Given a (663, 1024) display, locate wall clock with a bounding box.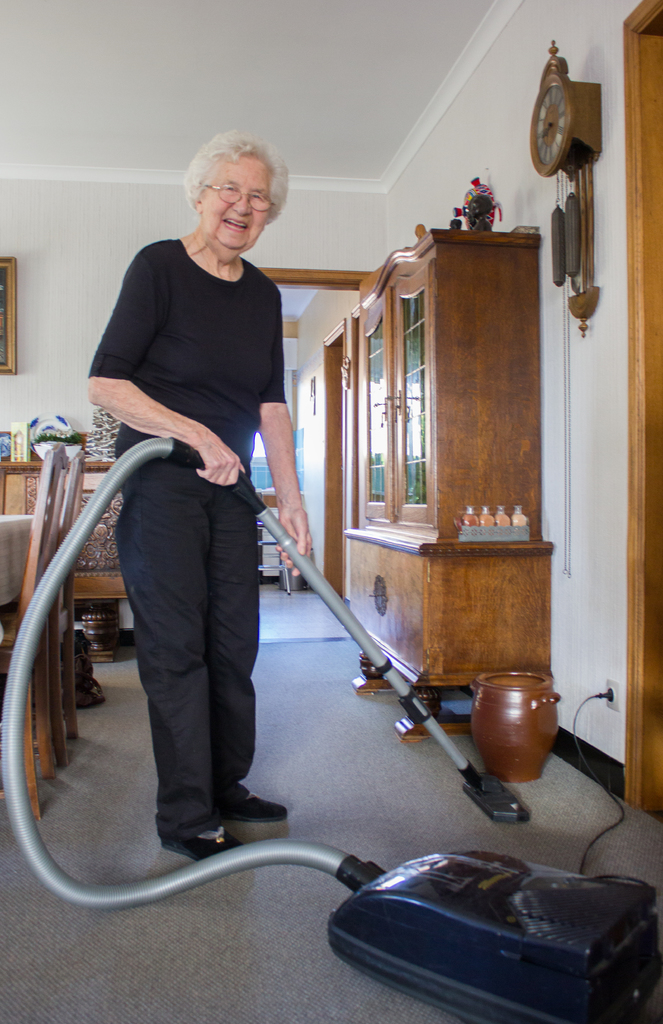
Located: left=542, top=33, right=605, bottom=320.
